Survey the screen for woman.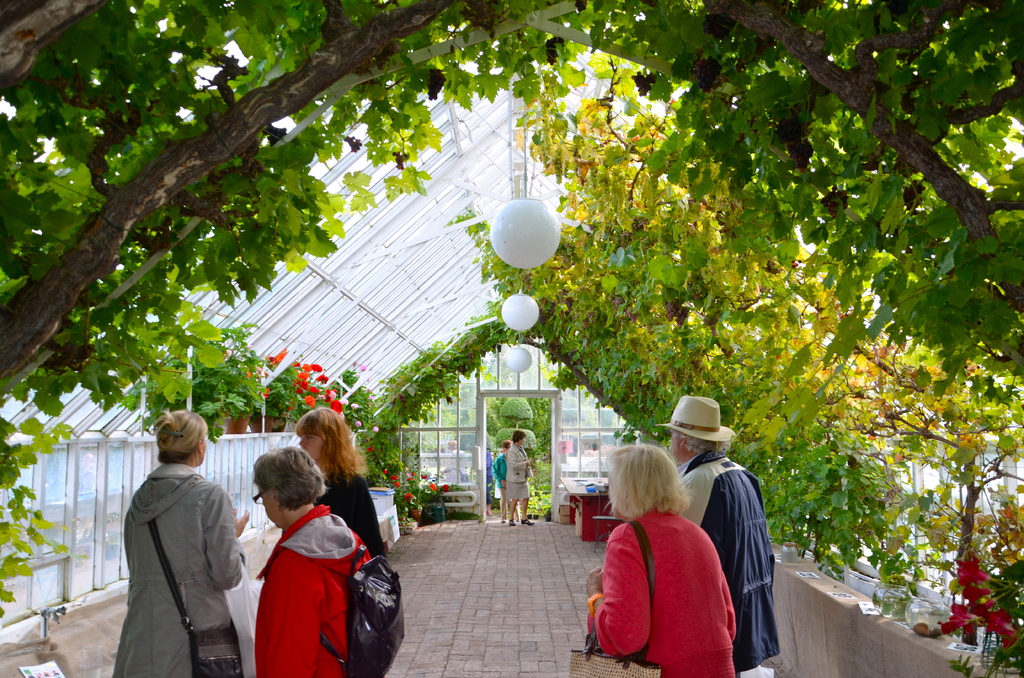
Survey found: box(109, 398, 249, 677).
